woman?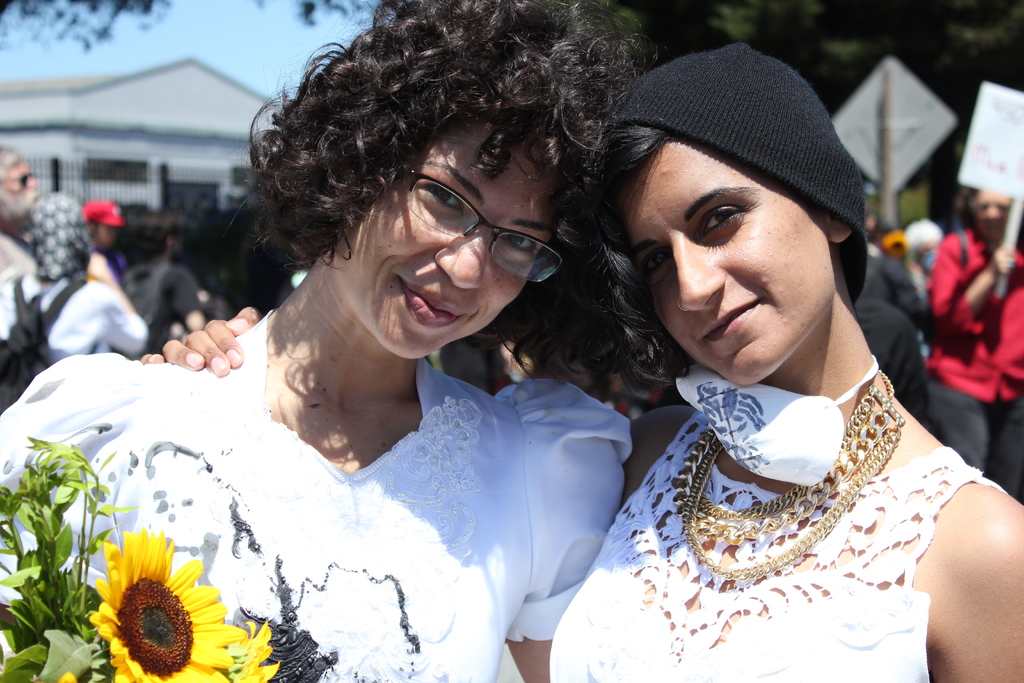
[left=123, top=31, right=1023, bottom=682]
